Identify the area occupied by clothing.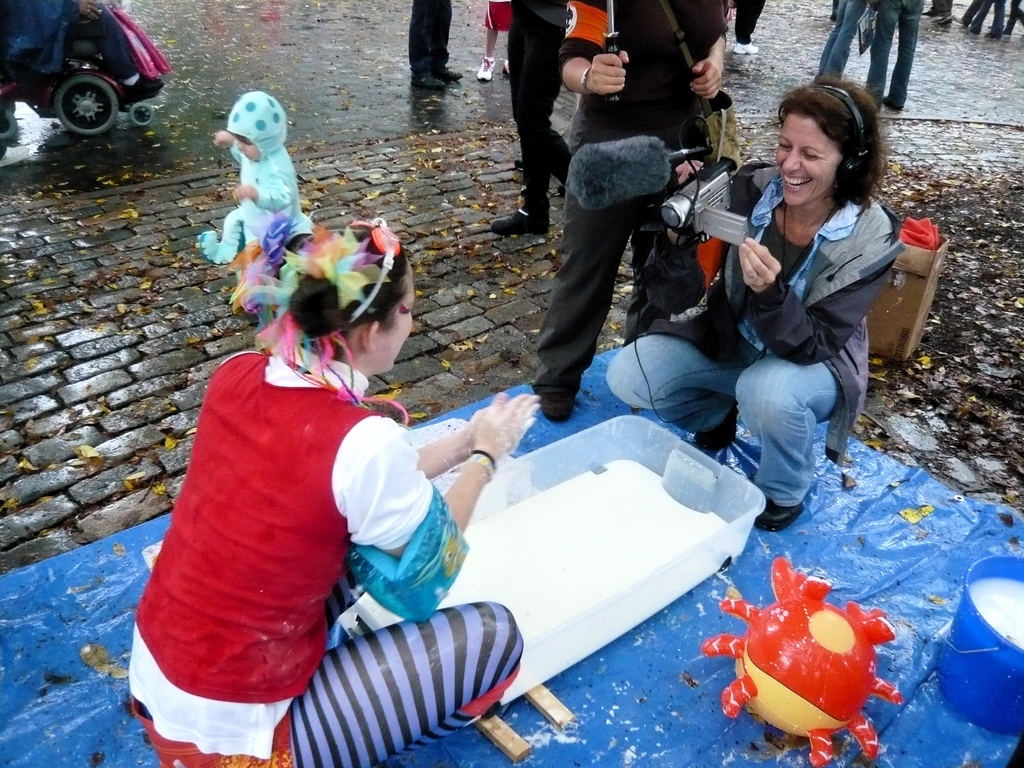
Area: detection(547, 0, 740, 393).
